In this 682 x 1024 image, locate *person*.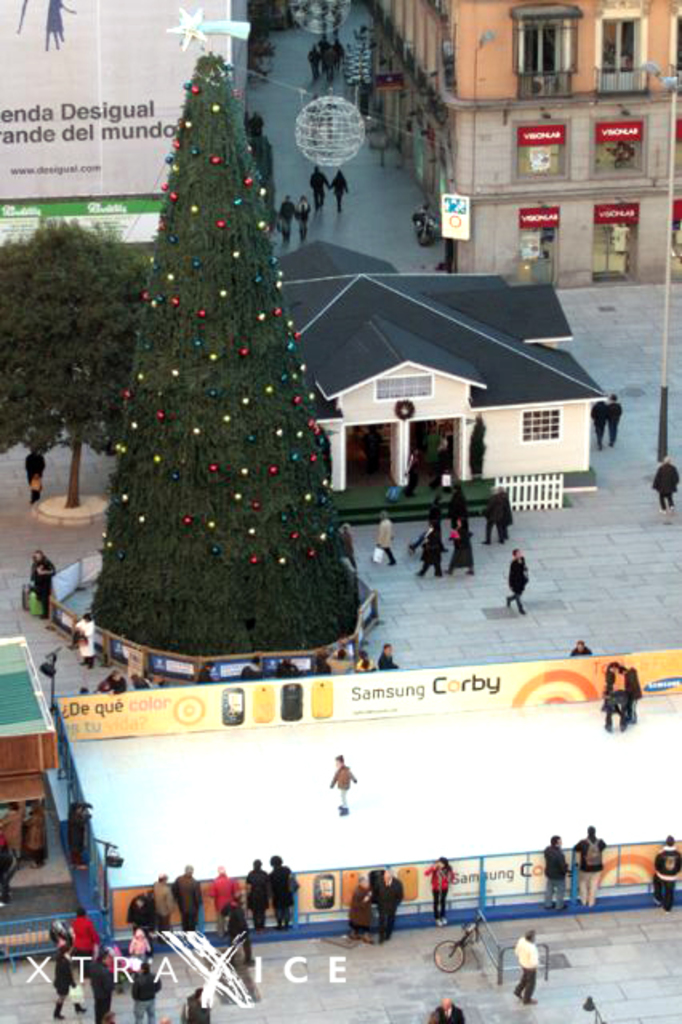
Bounding box: {"left": 85, "top": 942, "right": 123, "bottom": 1022}.
